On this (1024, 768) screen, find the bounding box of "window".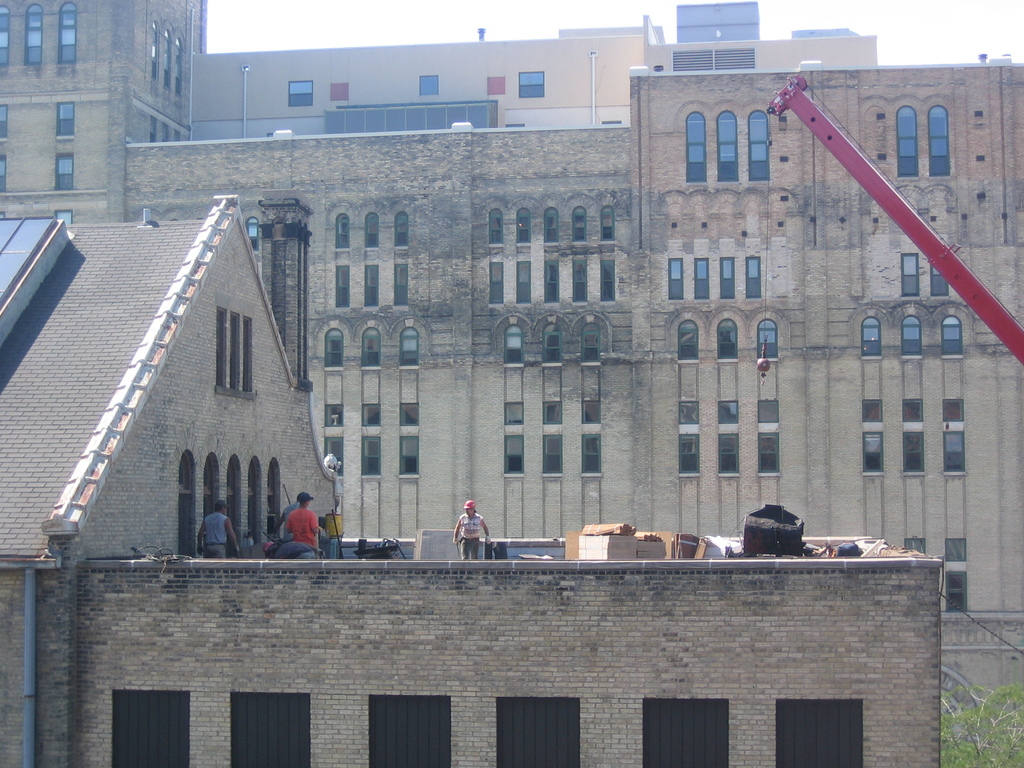
Bounding box: crop(54, 102, 75, 135).
